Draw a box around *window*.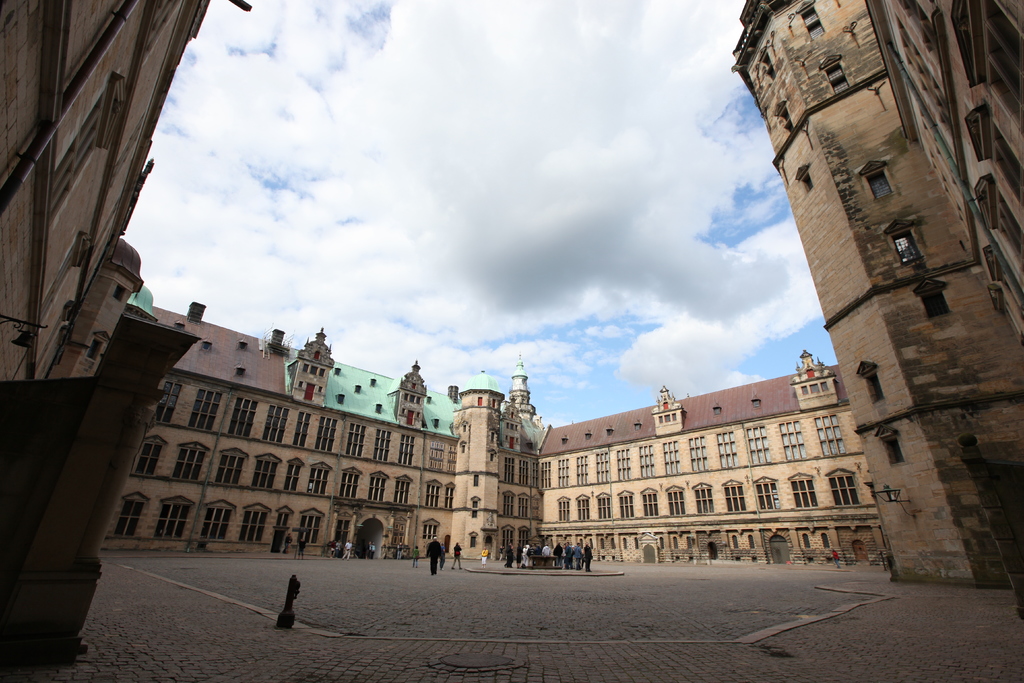
(857,359,887,398).
